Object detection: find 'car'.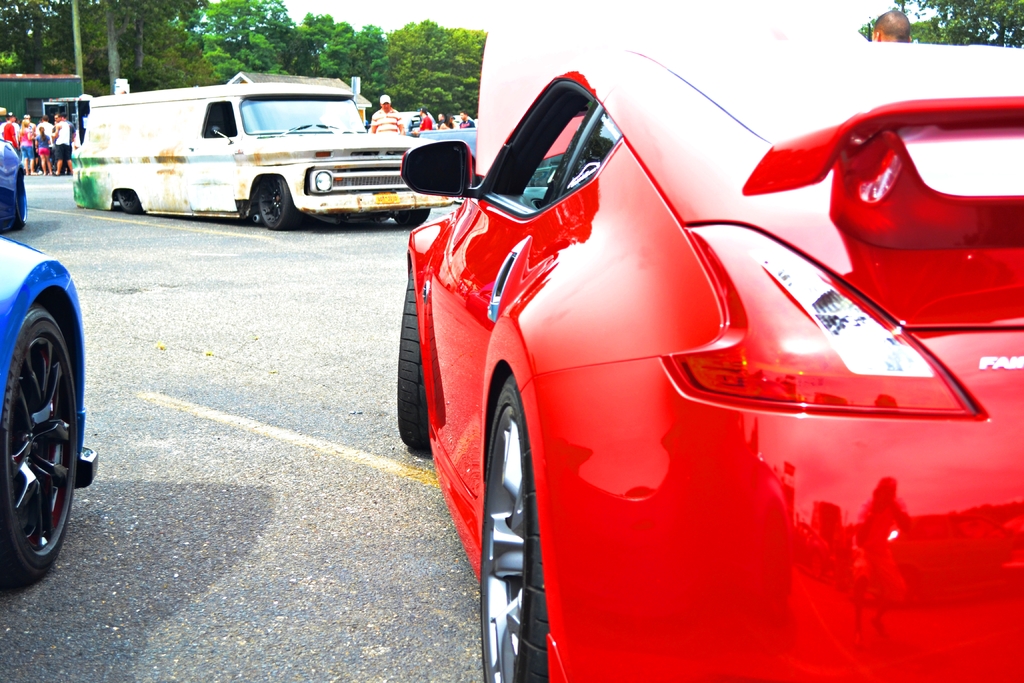
bbox(378, 53, 982, 659).
